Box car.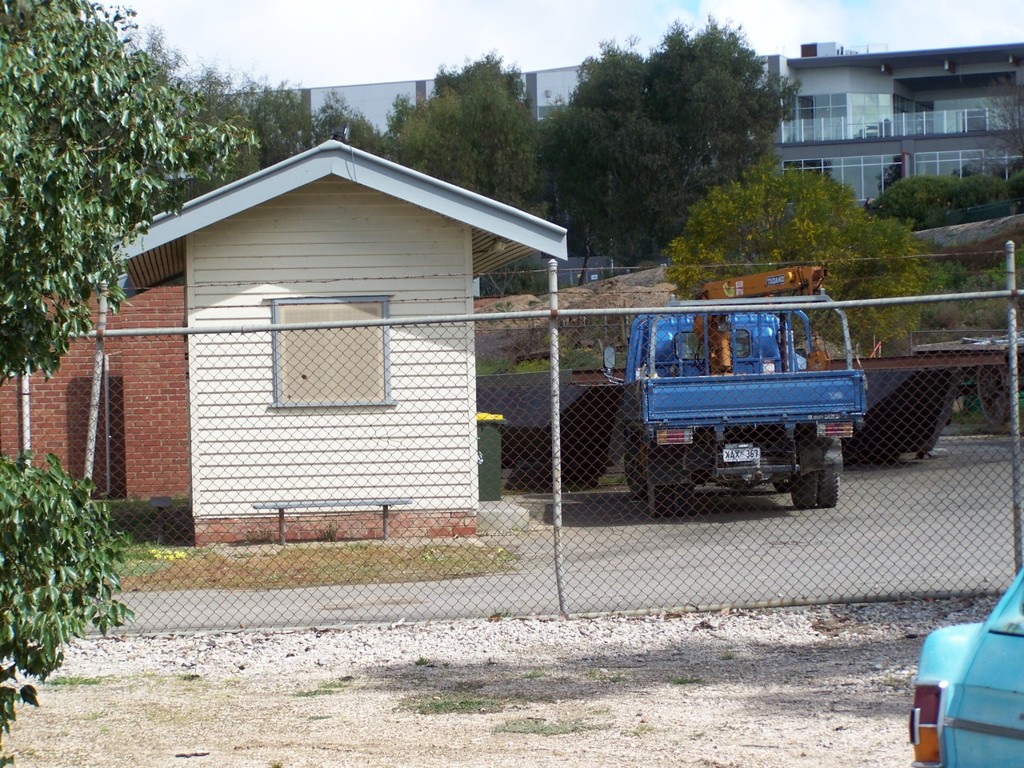
region(907, 568, 1023, 767).
